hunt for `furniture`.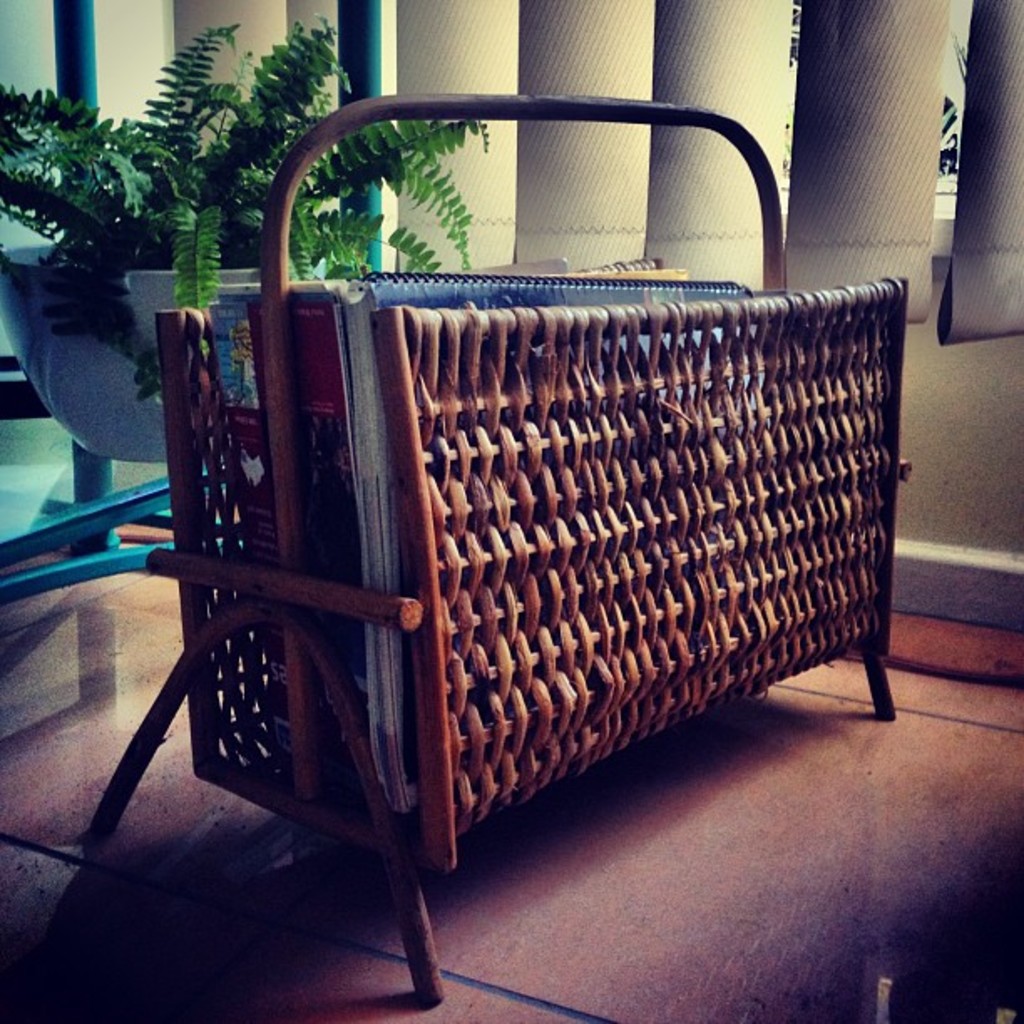
Hunted down at [82, 87, 909, 1004].
